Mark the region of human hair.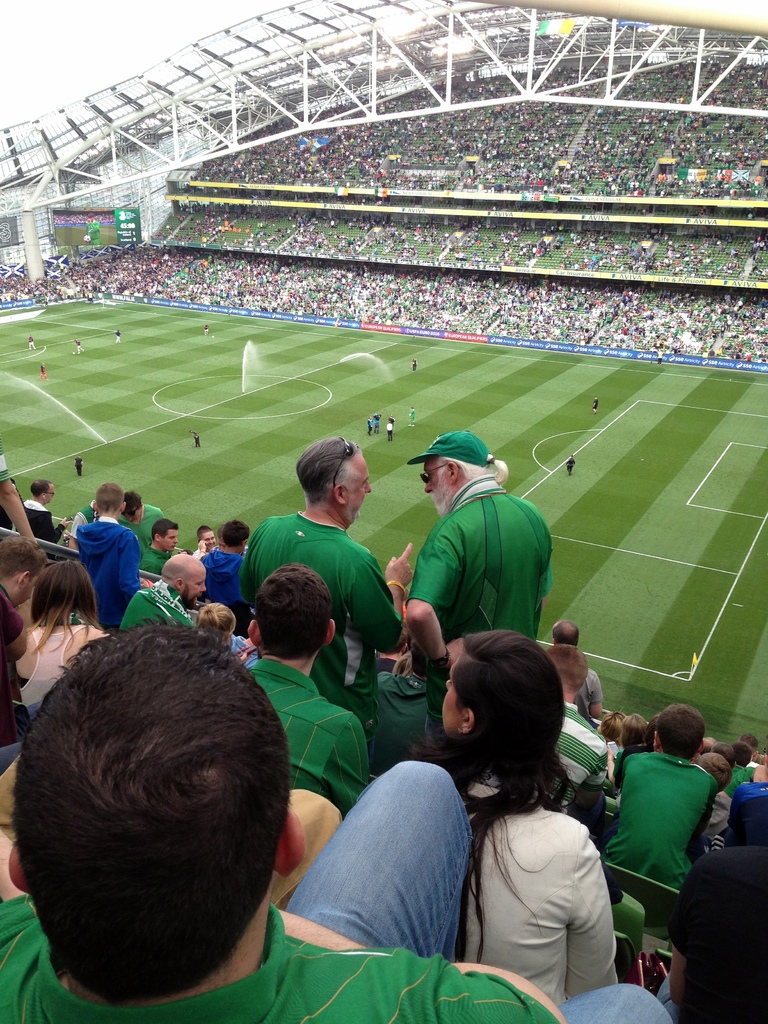
Region: <box>454,627,580,963</box>.
